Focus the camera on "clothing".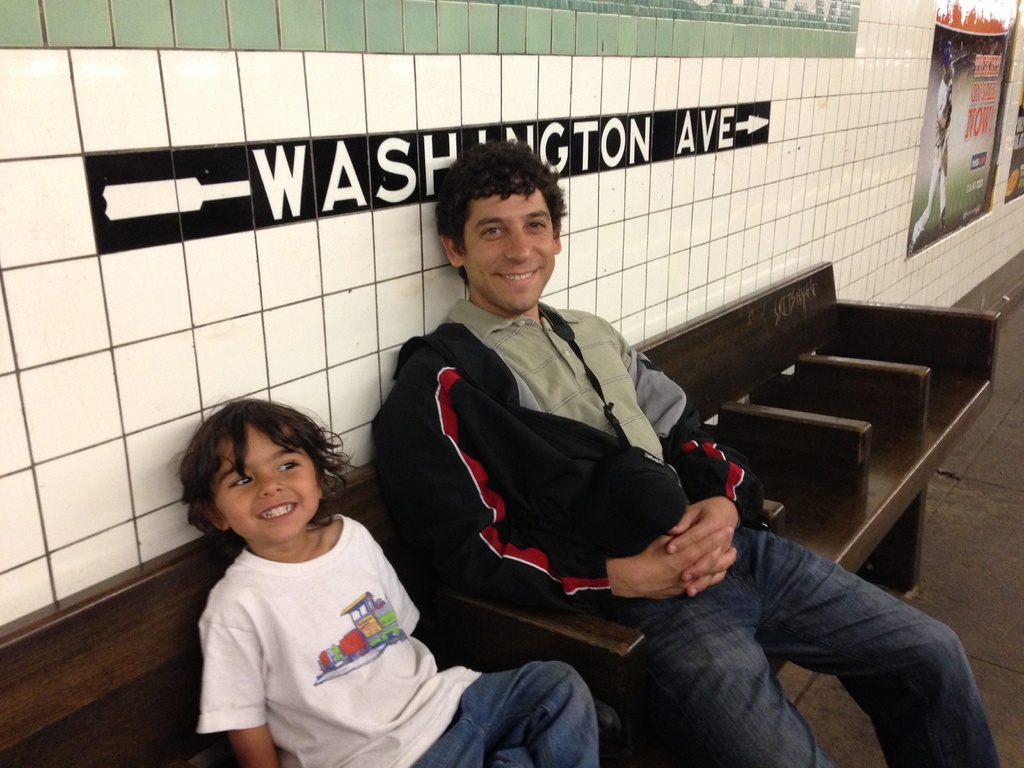
Focus region: [x1=168, y1=469, x2=548, y2=761].
